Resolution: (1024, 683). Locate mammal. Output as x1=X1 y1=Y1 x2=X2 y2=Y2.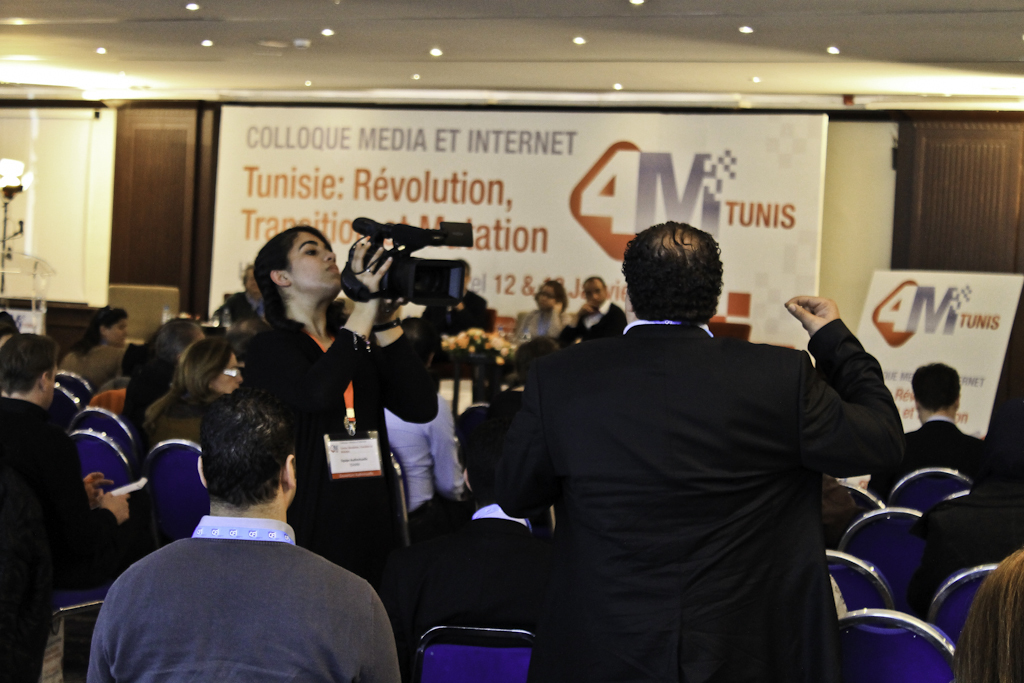
x1=899 y1=418 x2=1023 y2=625.
